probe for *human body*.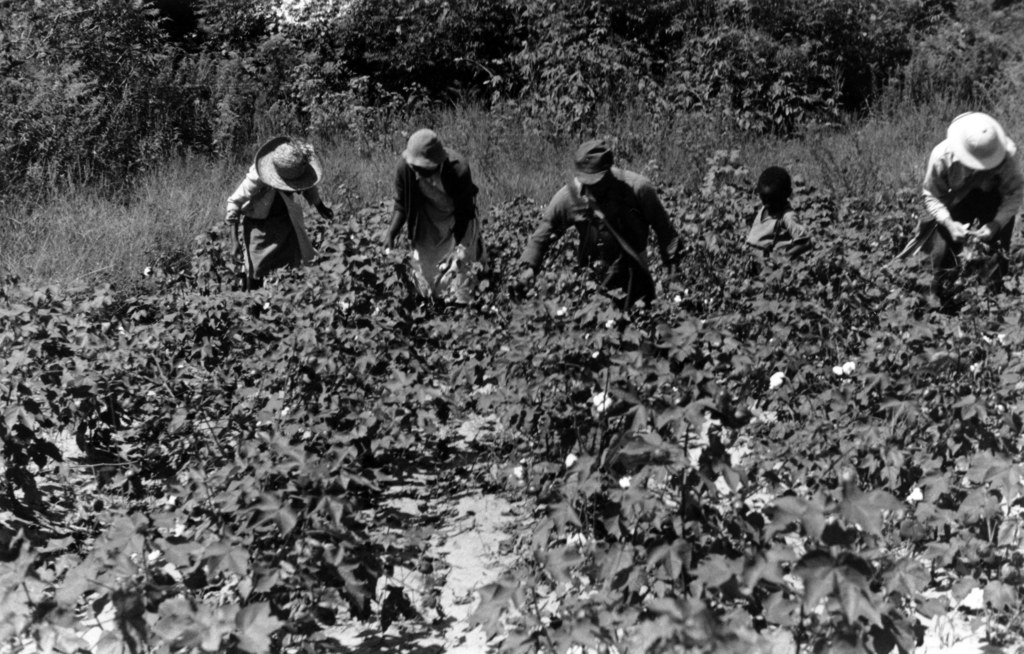
Probe result: region(220, 131, 329, 280).
